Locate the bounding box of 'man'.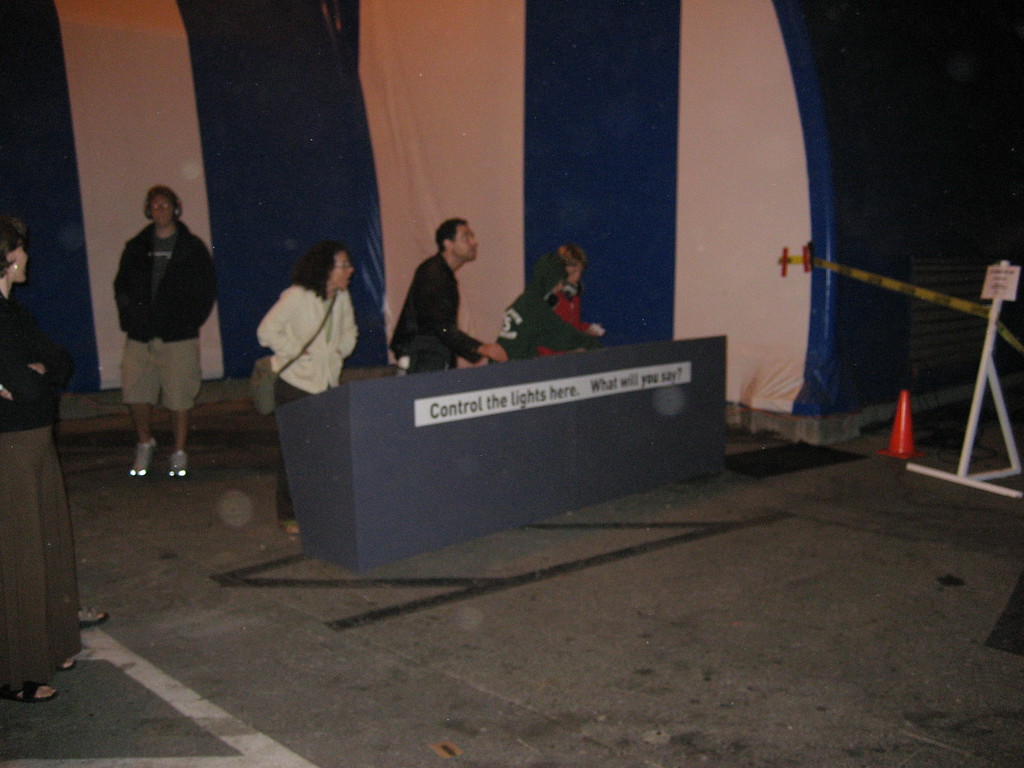
Bounding box: (383,216,510,376).
